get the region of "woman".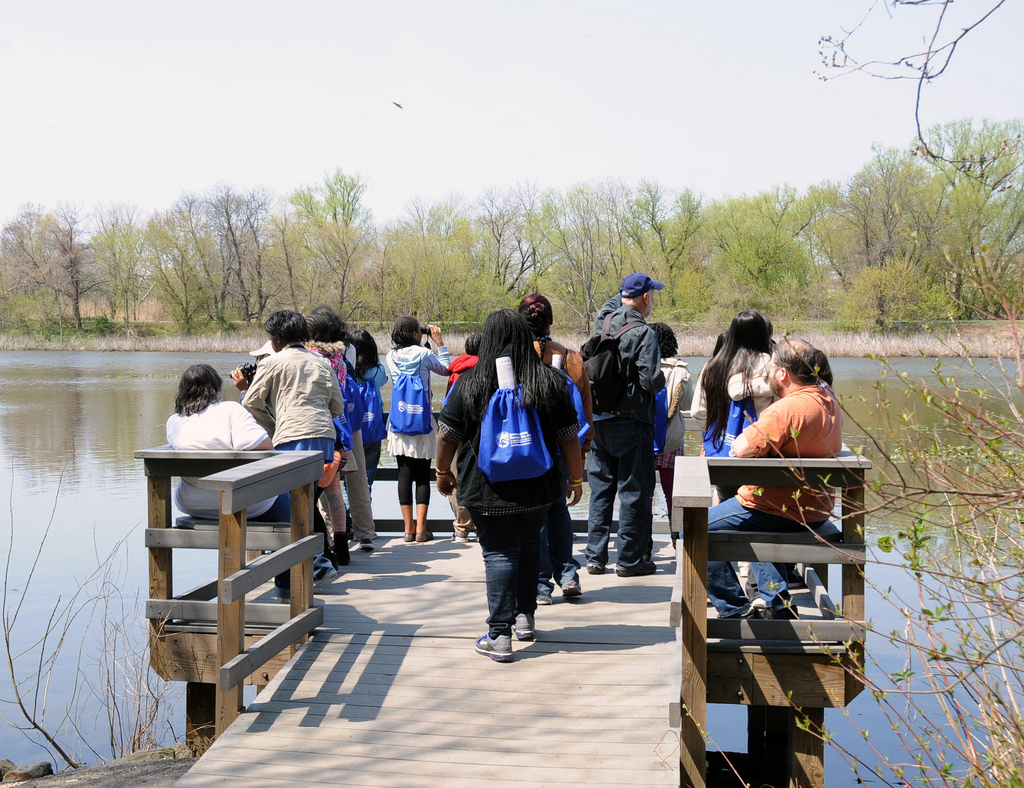
<region>382, 312, 458, 545</region>.
